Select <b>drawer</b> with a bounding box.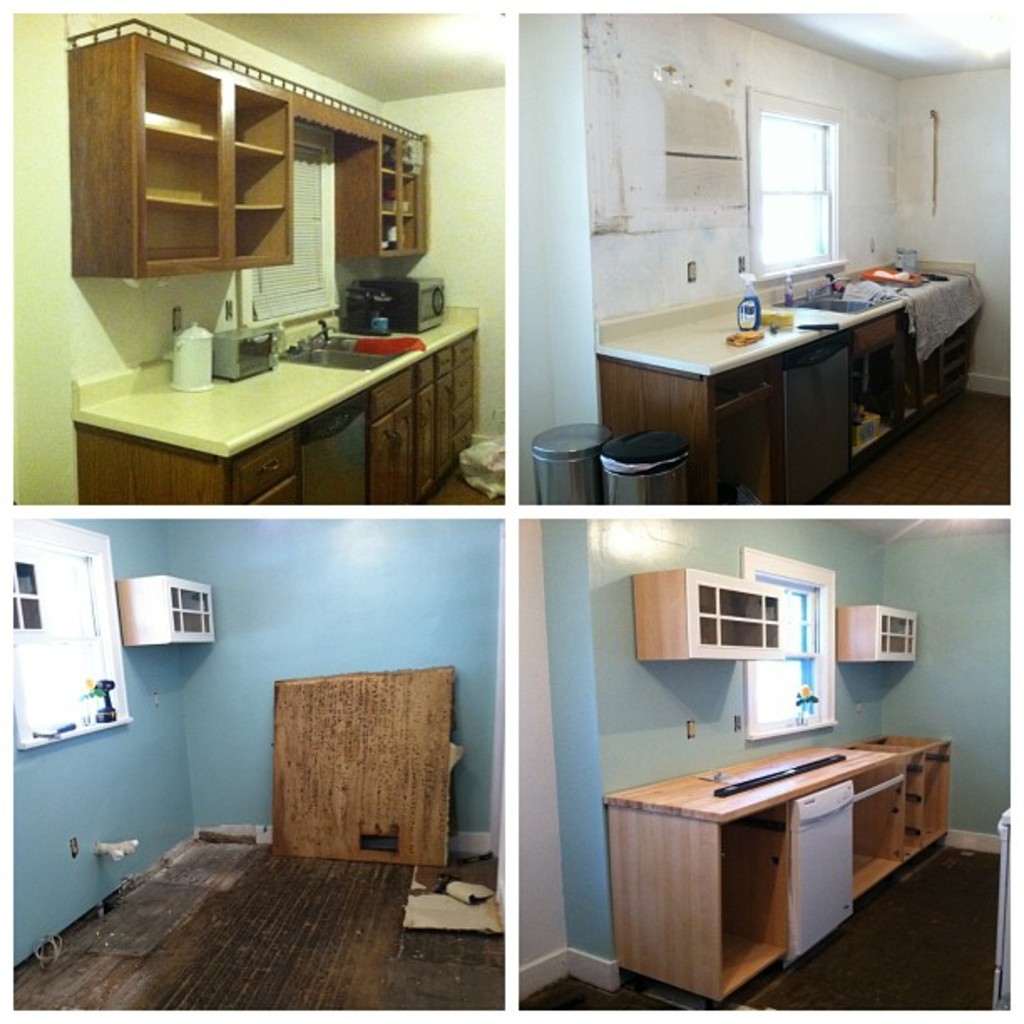
452 418 479 460.
